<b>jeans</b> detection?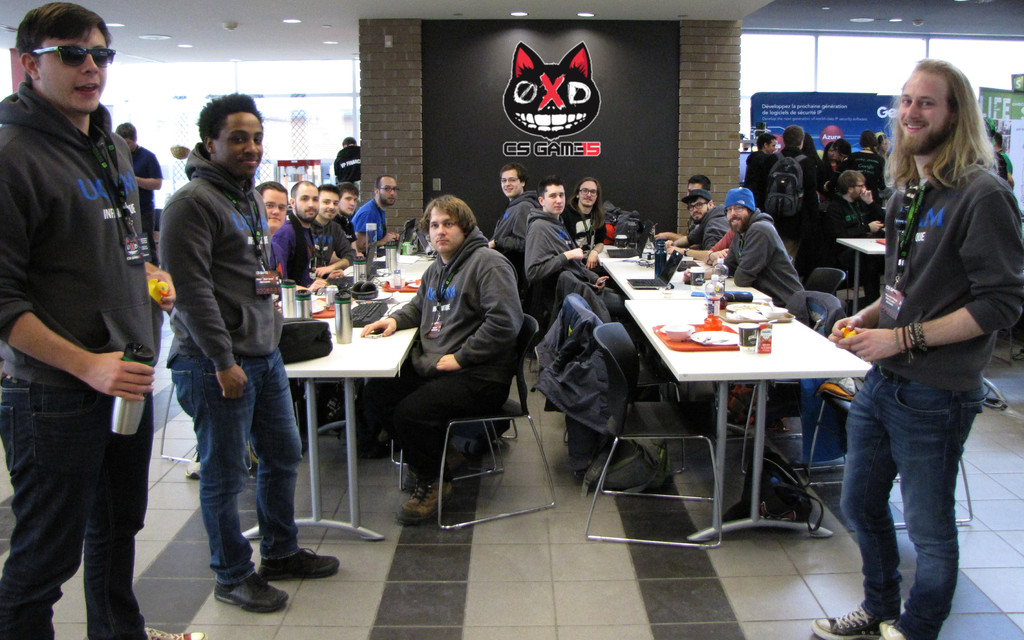
bbox=[0, 367, 157, 639]
